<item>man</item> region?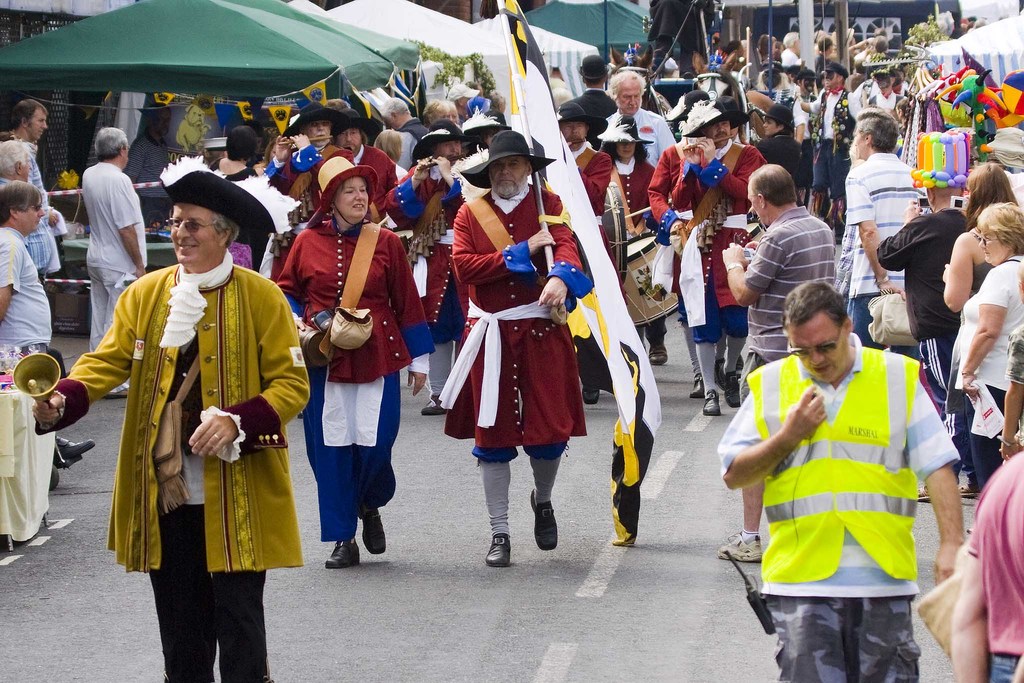
125, 101, 185, 233
